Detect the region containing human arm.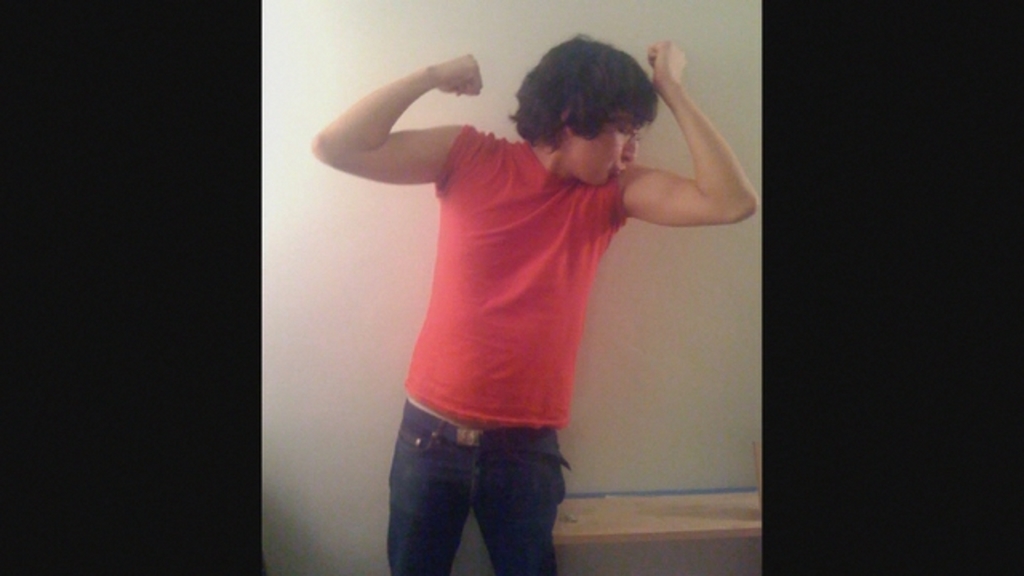
crop(613, 40, 760, 224).
